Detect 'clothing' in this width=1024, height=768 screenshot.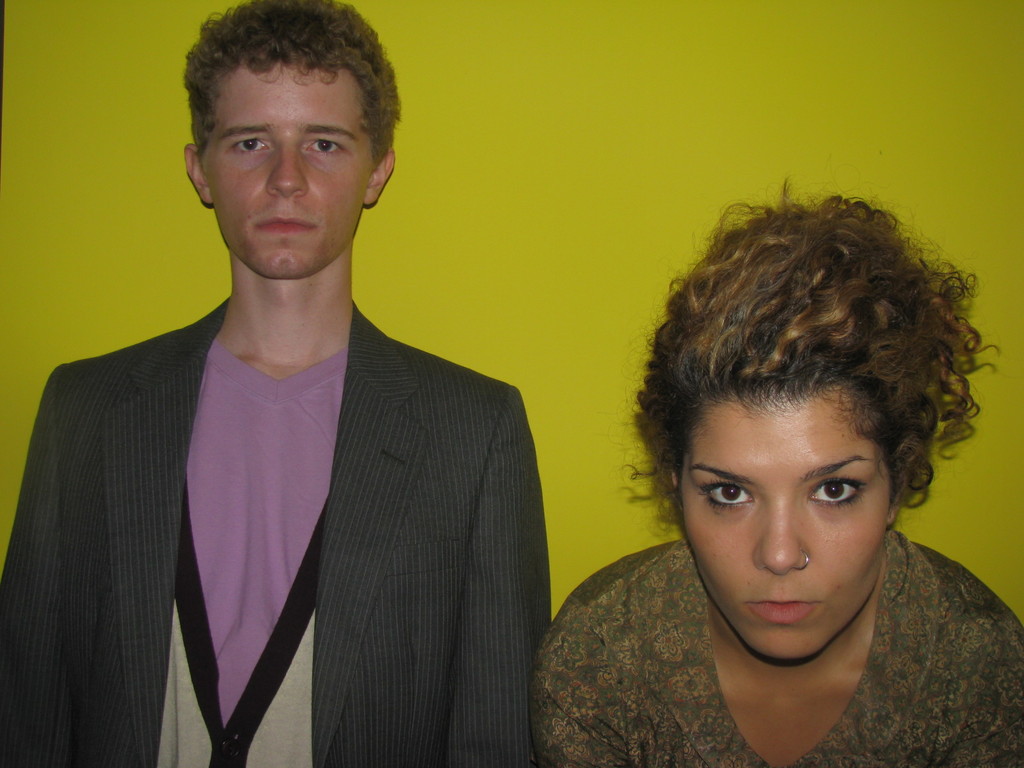
Detection: 6/256/555/767.
